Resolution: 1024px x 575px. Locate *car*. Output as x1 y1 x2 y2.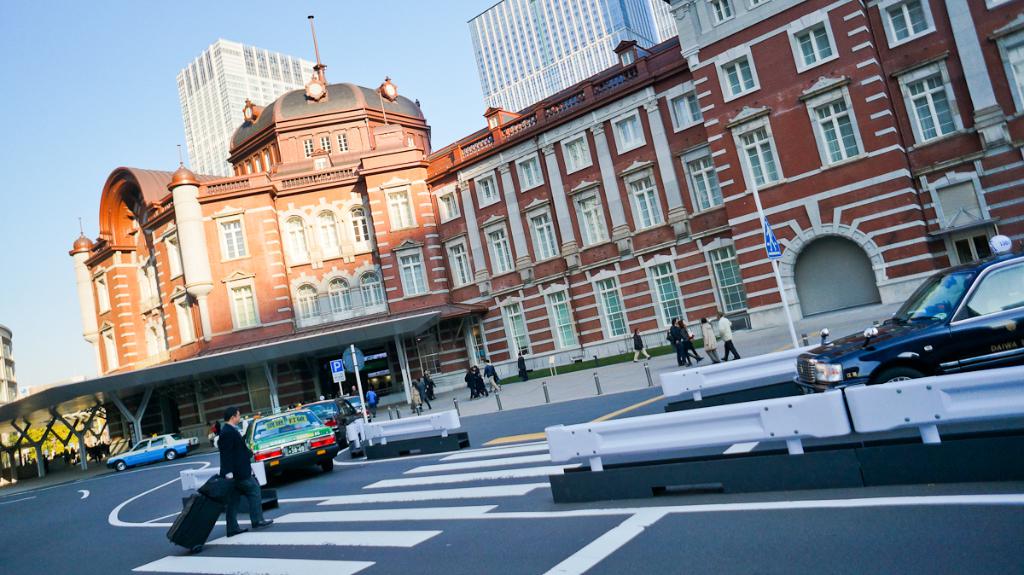
345 392 371 421.
